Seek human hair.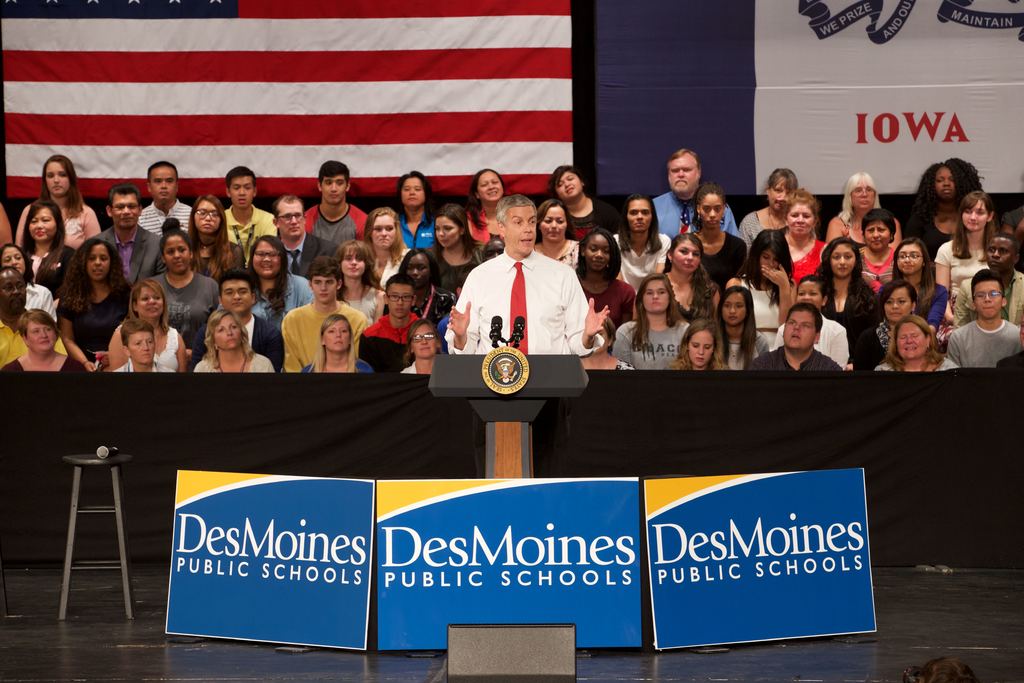
[x1=317, y1=160, x2=350, y2=190].
